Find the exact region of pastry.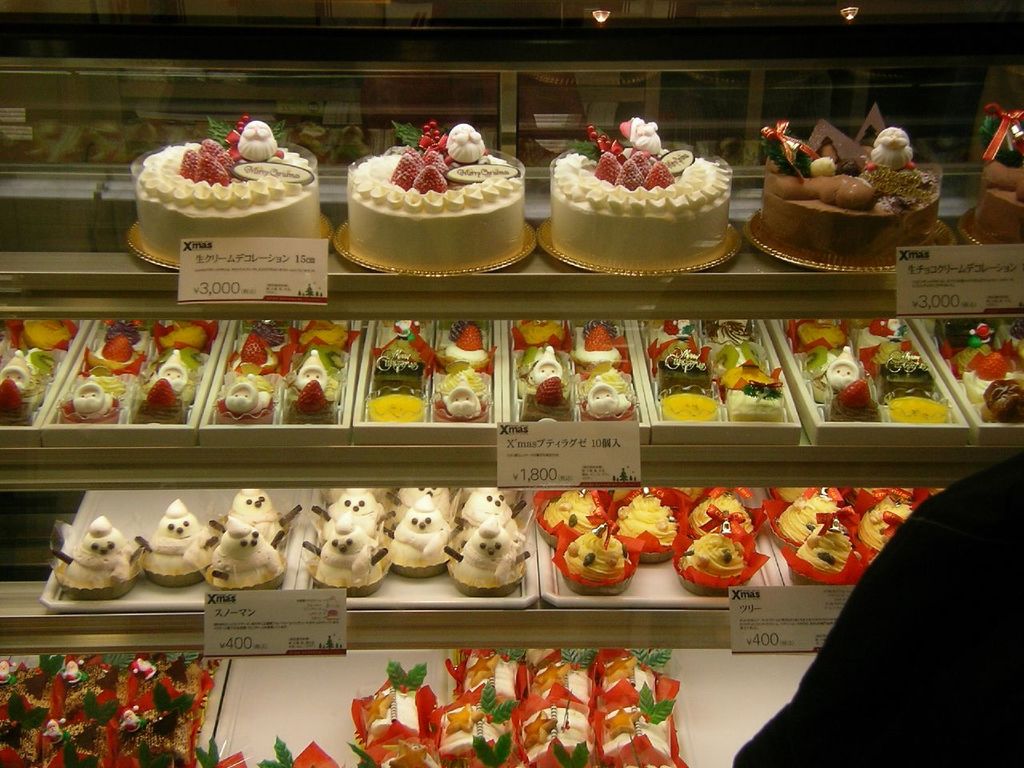
Exact region: rect(681, 490, 754, 534).
